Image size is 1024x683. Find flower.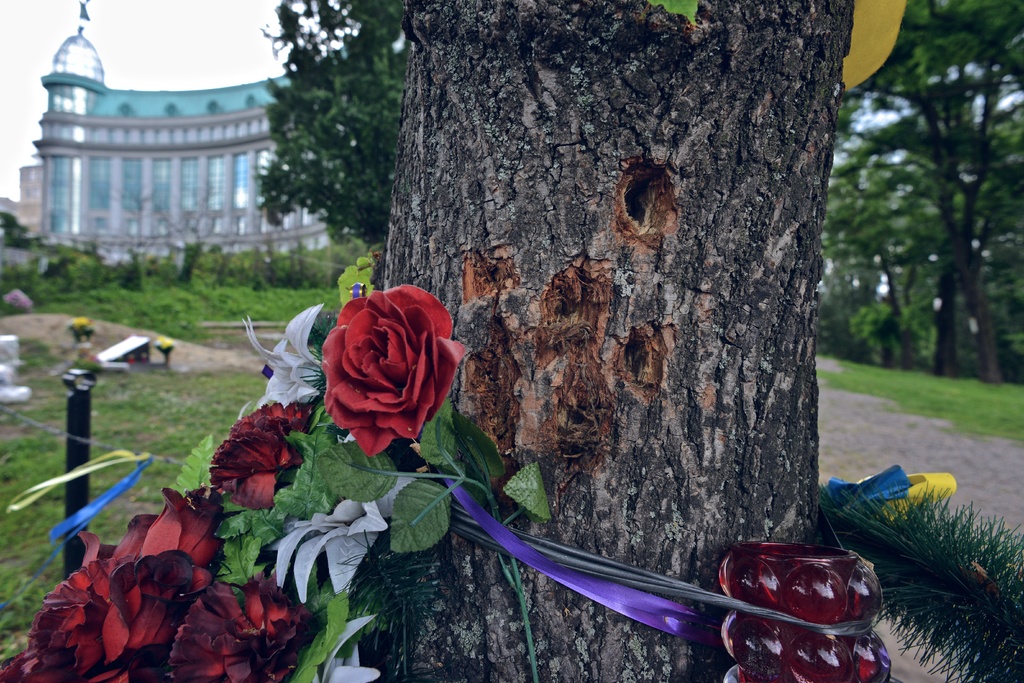
[310, 277, 464, 461].
